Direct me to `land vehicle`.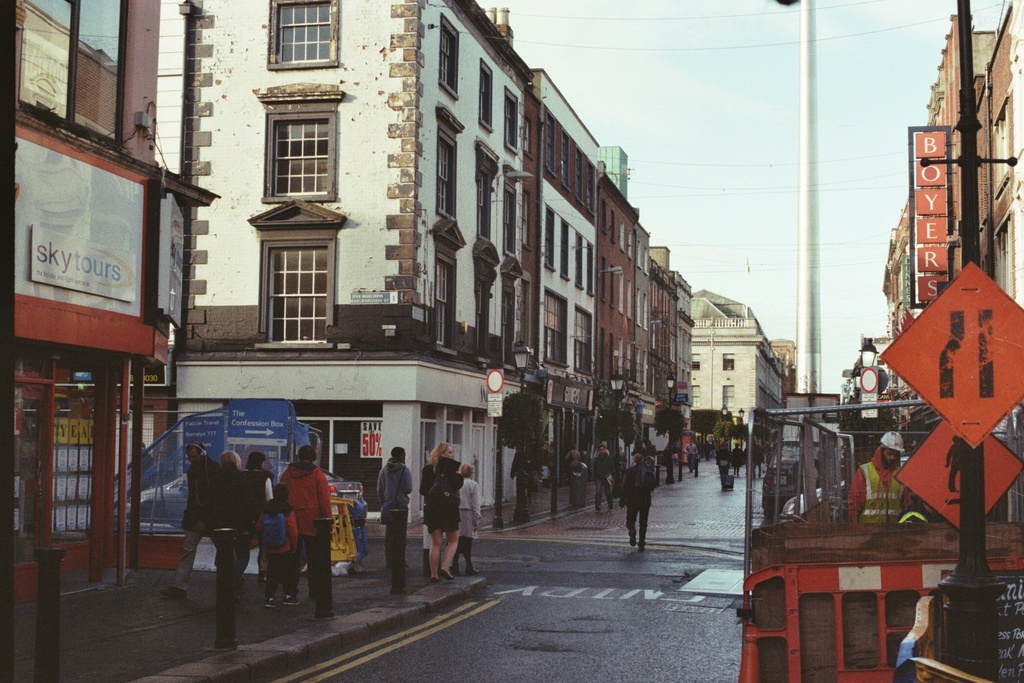
Direction: bbox=(125, 461, 374, 518).
